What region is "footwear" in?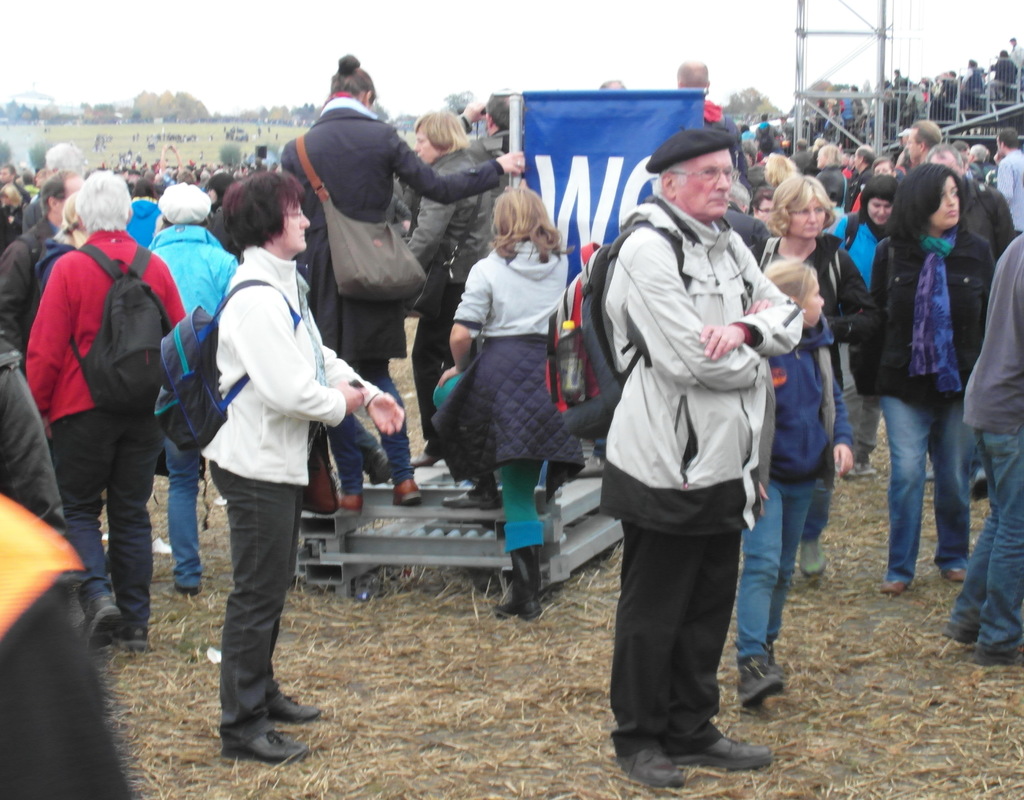
l=110, t=621, r=152, b=653.
